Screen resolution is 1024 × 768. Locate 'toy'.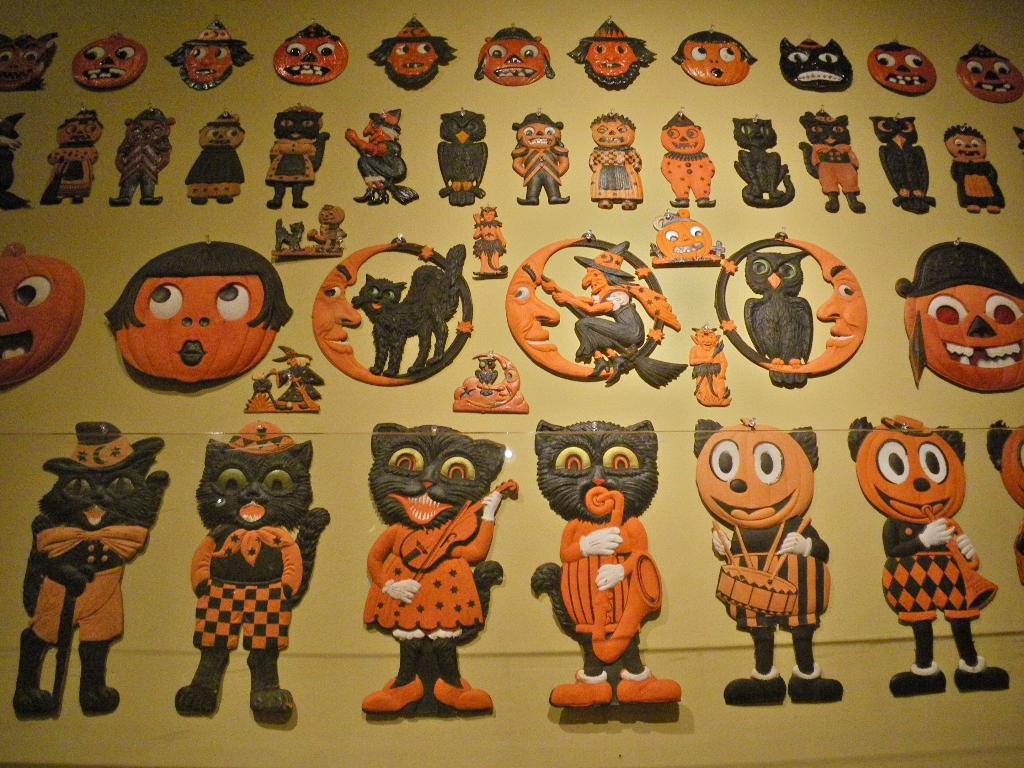
[708,224,874,393].
